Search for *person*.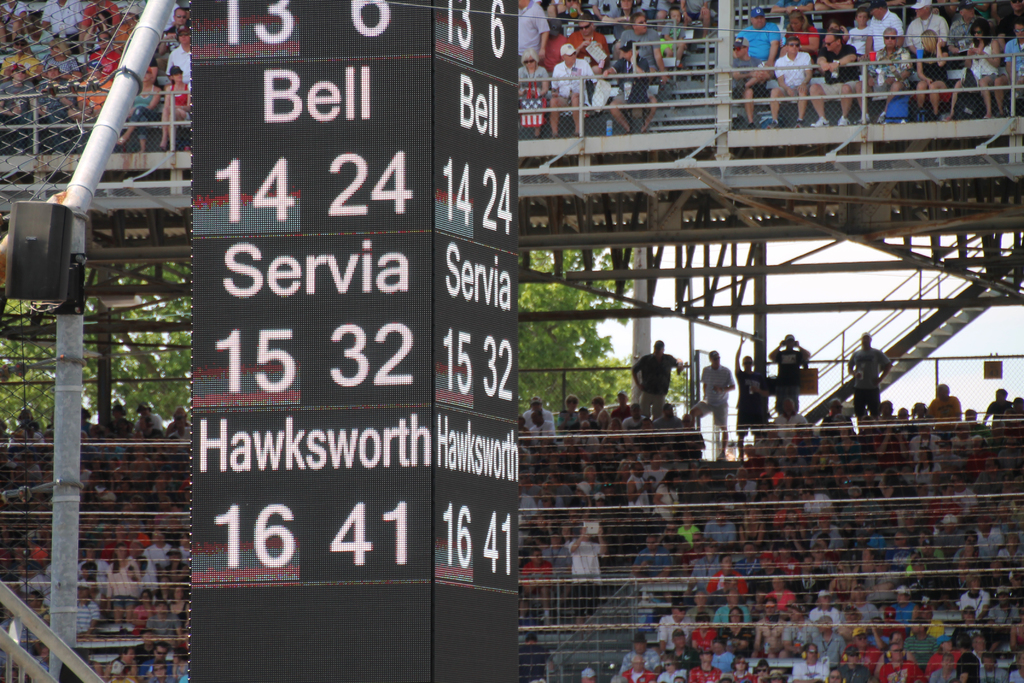
Found at 735,331,771,462.
